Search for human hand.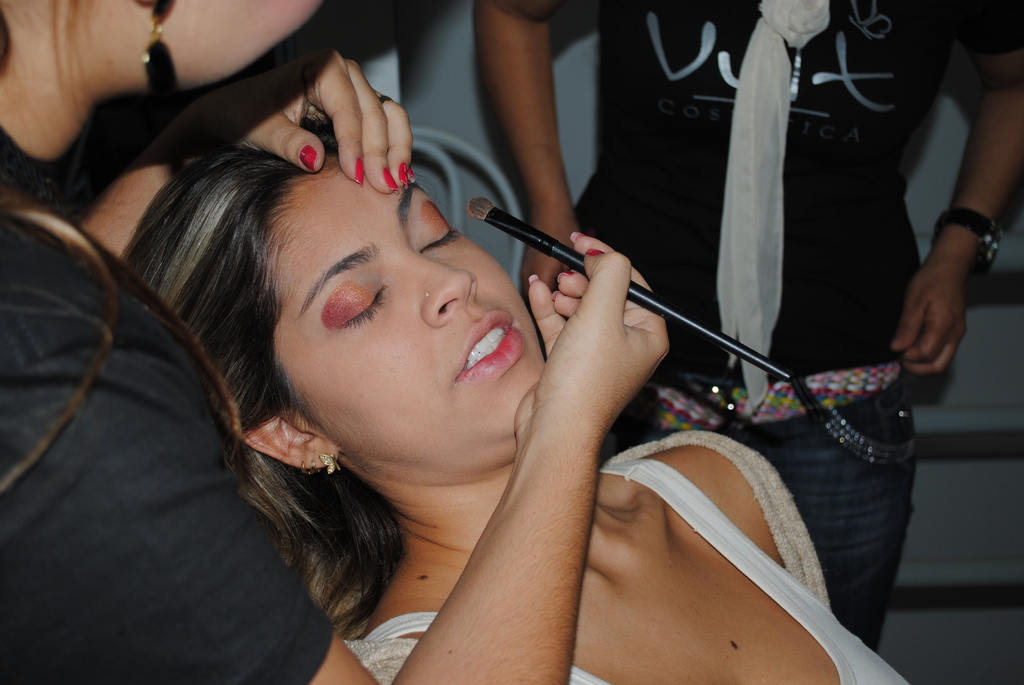
Found at bbox(513, 227, 673, 450).
